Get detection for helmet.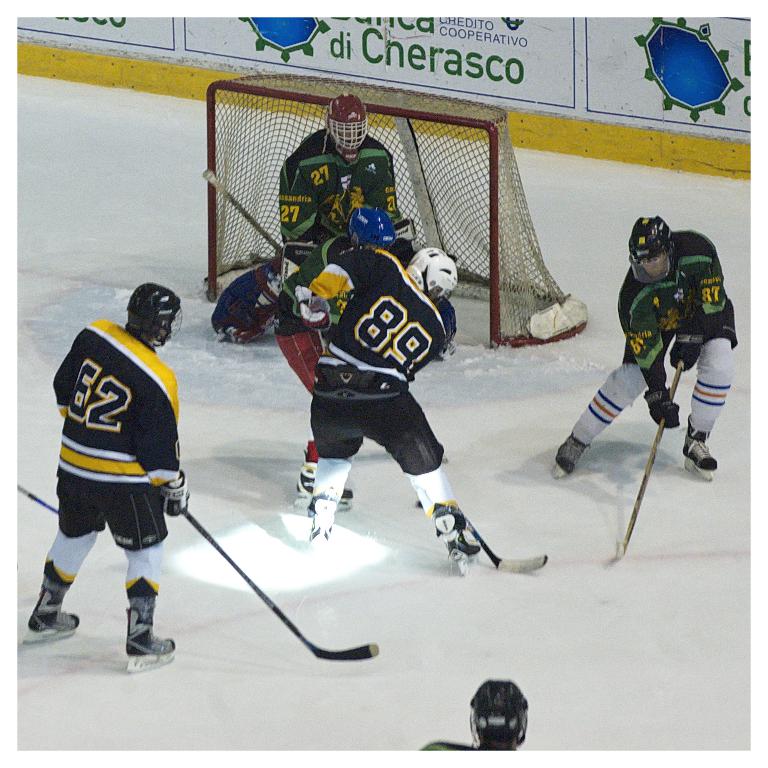
Detection: region(627, 208, 679, 283).
